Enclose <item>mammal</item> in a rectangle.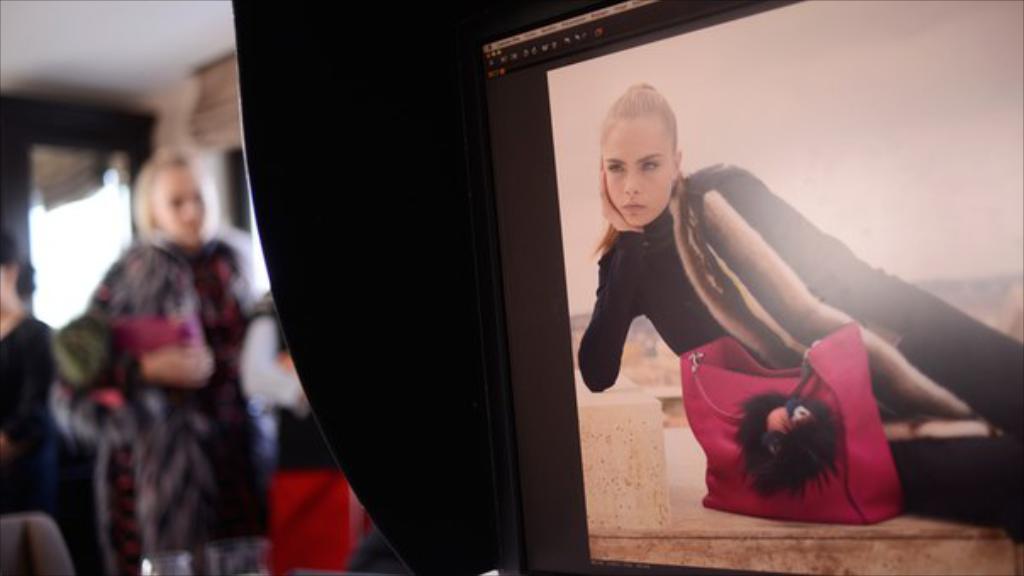
0,235,93,574.
